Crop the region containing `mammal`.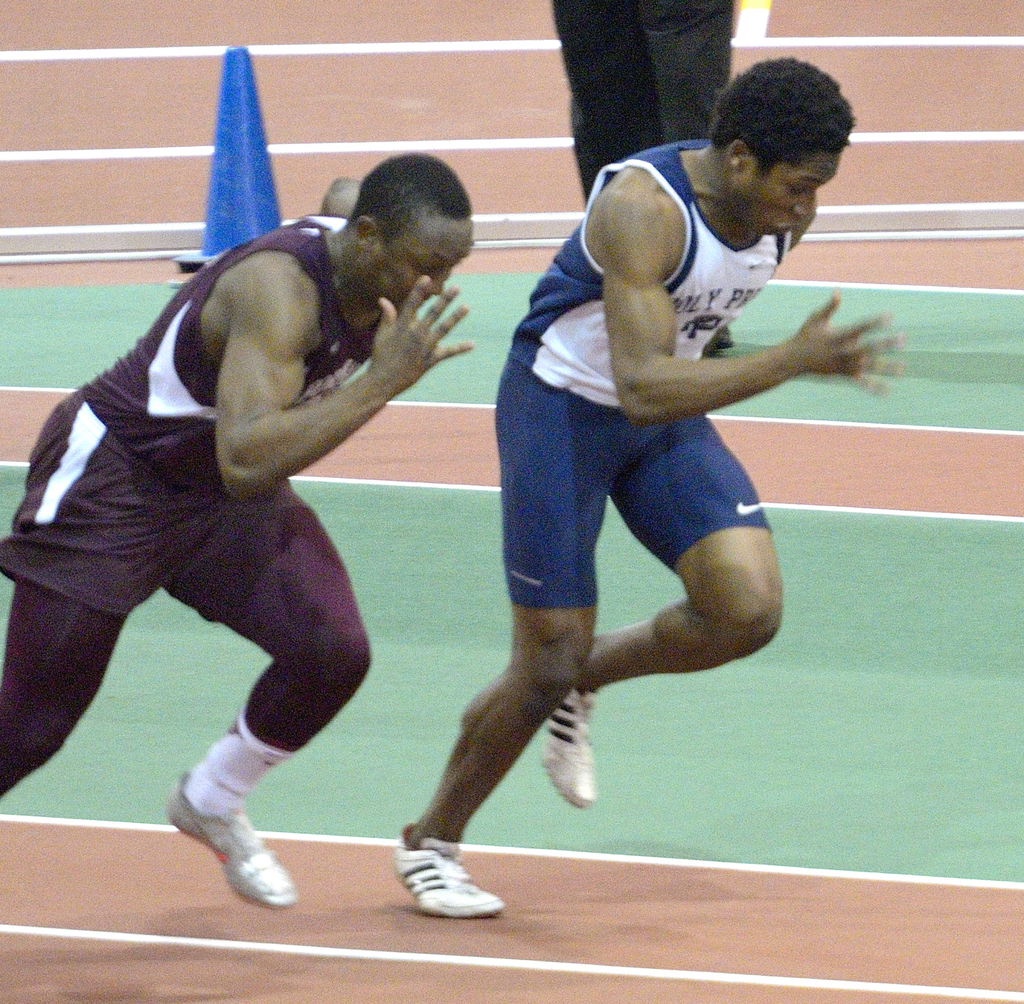
Crop region: box(549, 0, 738, 355).
